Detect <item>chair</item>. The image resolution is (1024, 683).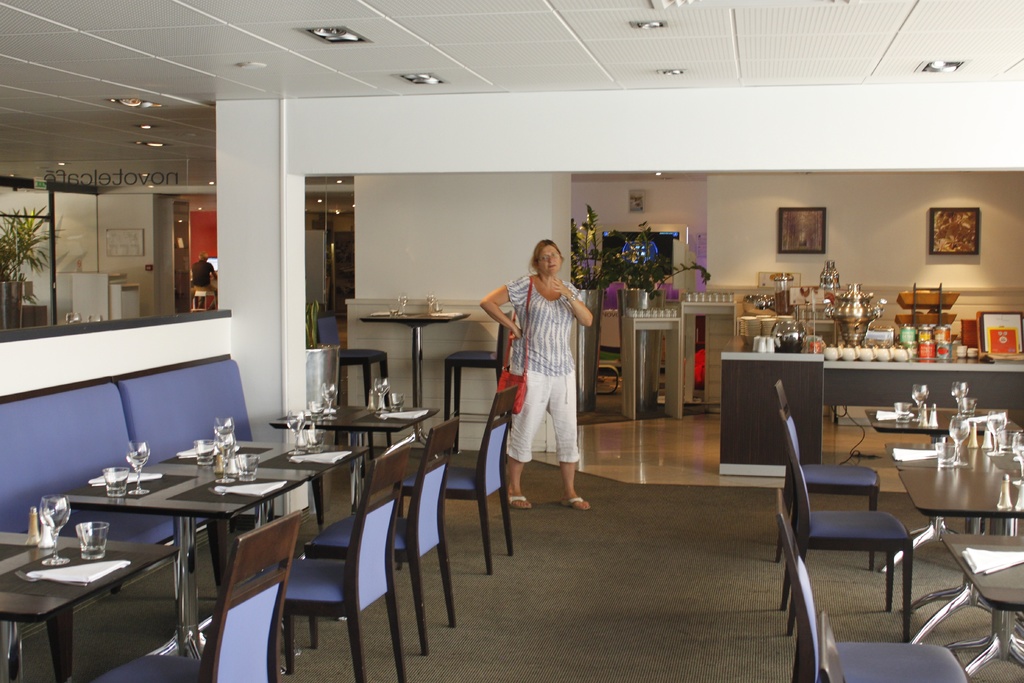
[314,313,399,403].
